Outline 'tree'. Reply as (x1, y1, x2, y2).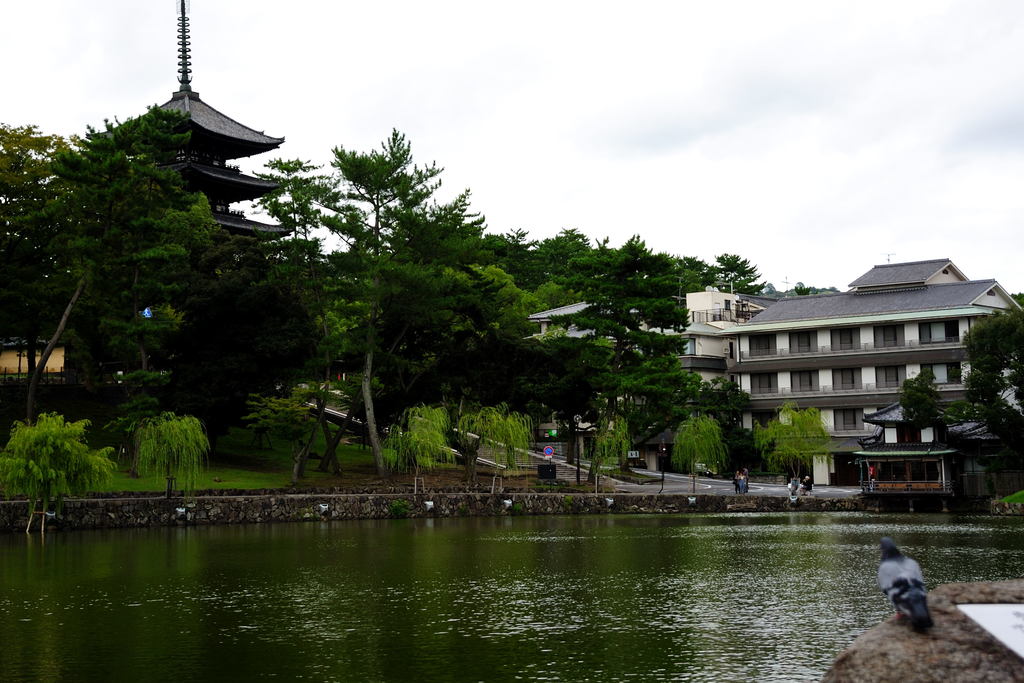
(674, 408, 729, 493).
